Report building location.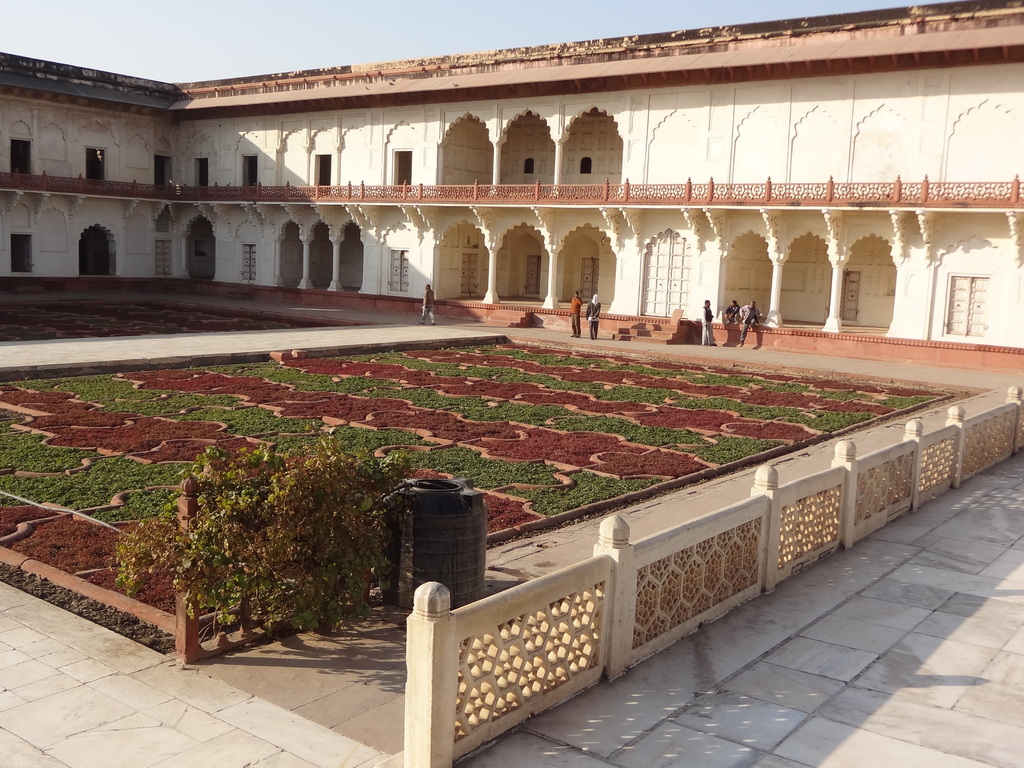
Report: [0, 0, 1018, 376].
